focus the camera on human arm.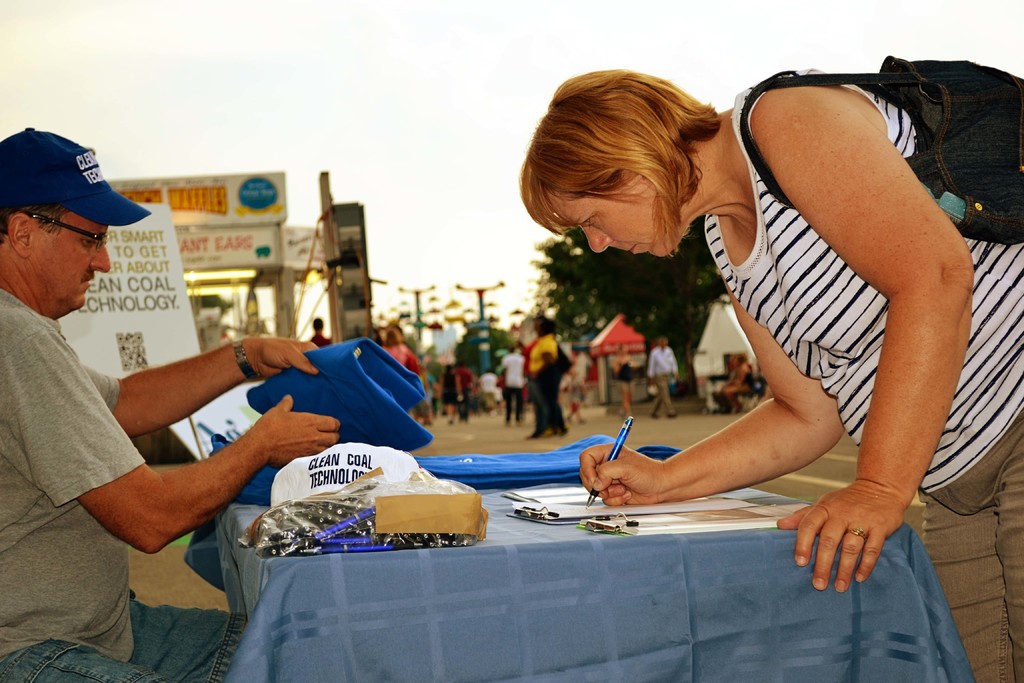
Focus region: rect(736, 122, 982, 563).
